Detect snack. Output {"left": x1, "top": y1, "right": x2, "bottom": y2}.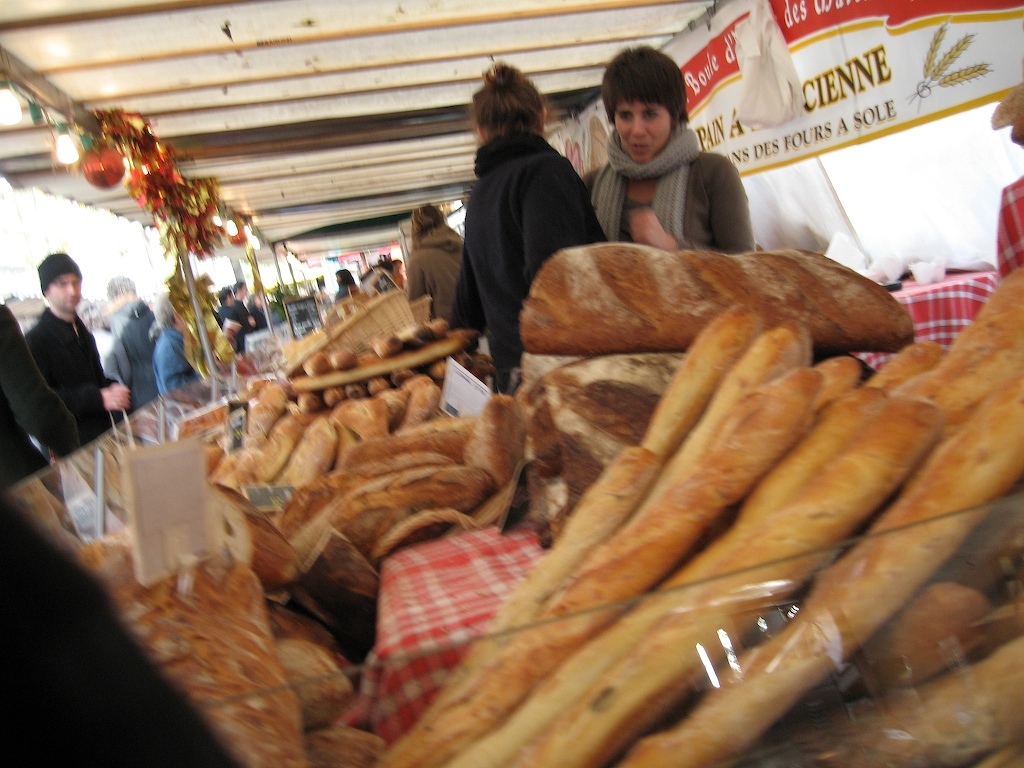
{"left": 289, "top": 417, "right": 516, "bottom": 565}.
